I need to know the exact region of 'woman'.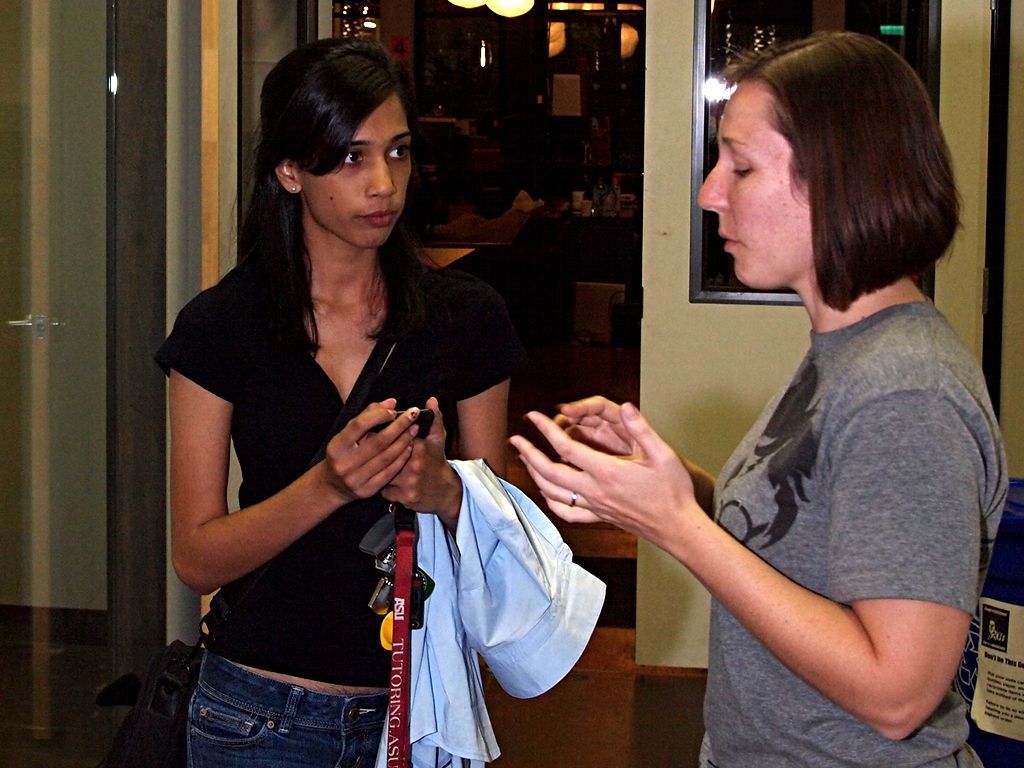
Region: BBox(503, 27, 1008, 767).
